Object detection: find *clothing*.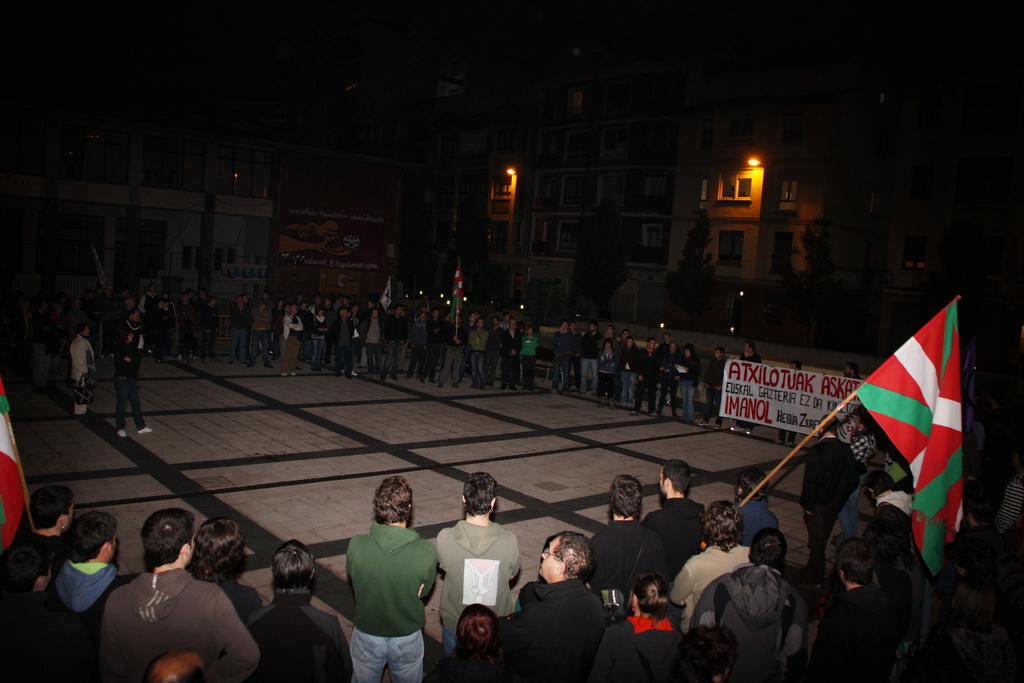
left=432, top=519, right=522, bottom=682.
